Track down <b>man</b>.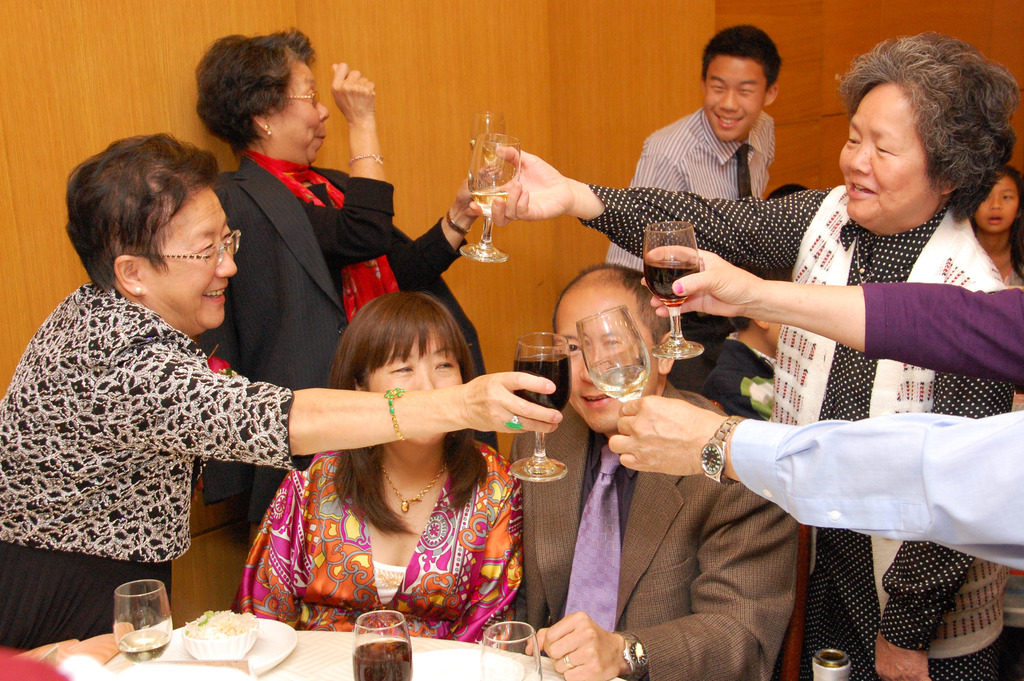
Tracked to (x1=609, y1=393, x2=1023, y2=567).
